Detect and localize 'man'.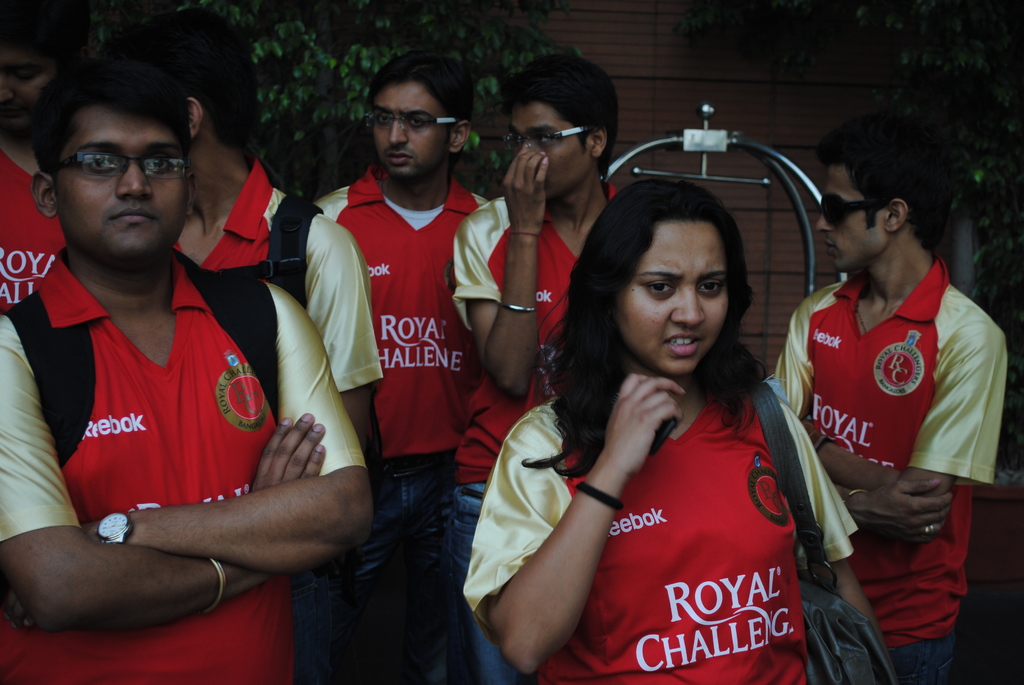
Localized at x1=0 y1=47 x2=367 y2=684.
